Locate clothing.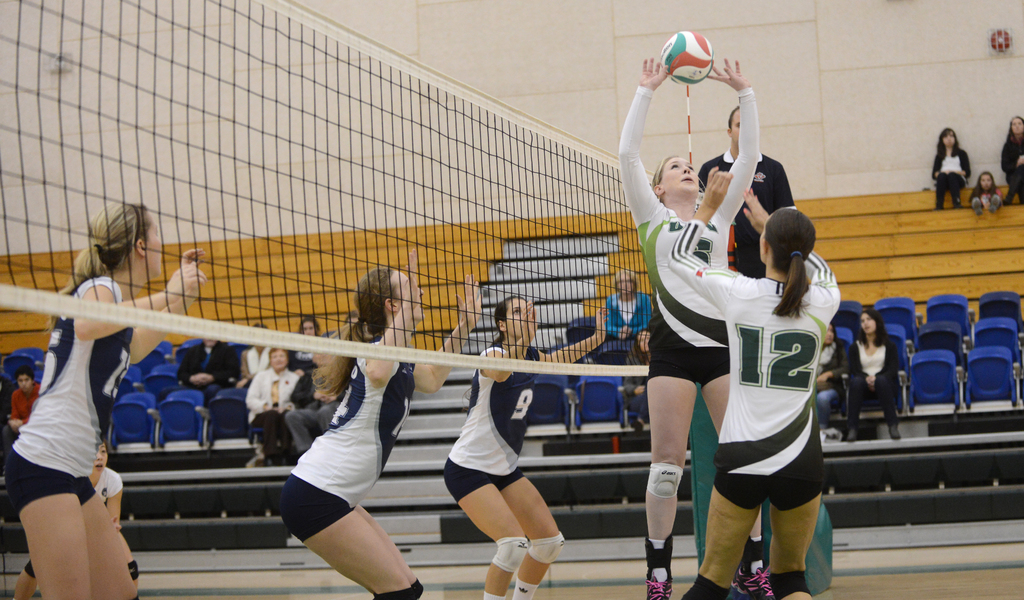
Bounding box: x1=439, y1=334, x2=545, y2=505.
